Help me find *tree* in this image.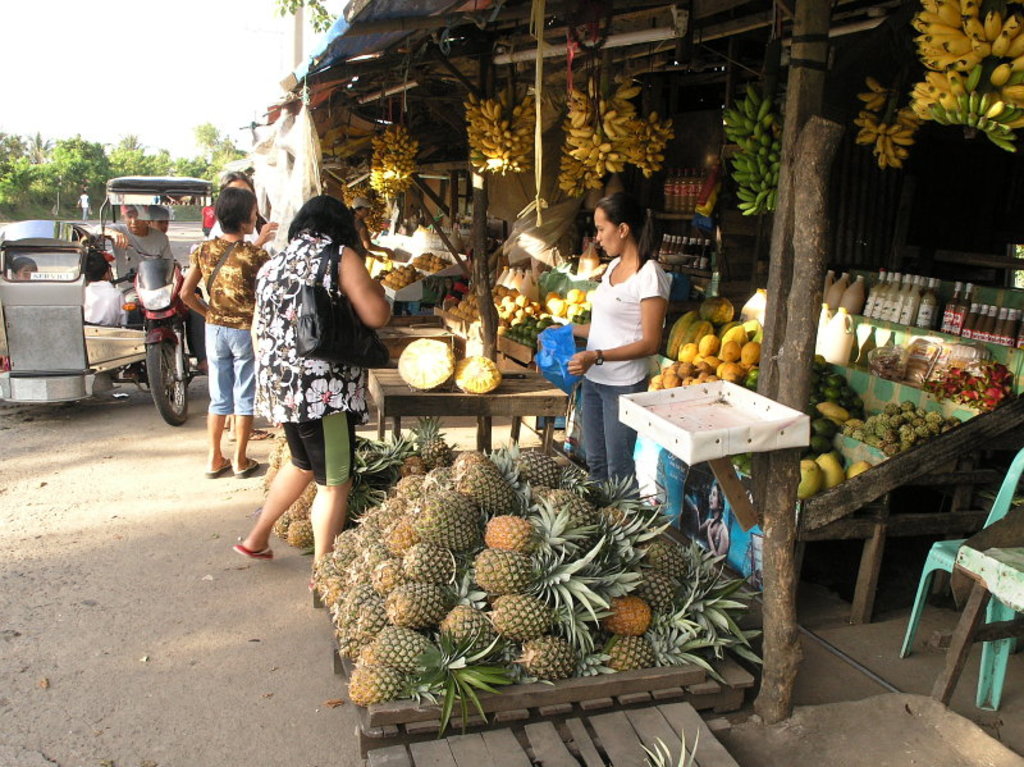
Found it: <region>40, 123, 115, 200</region>.
